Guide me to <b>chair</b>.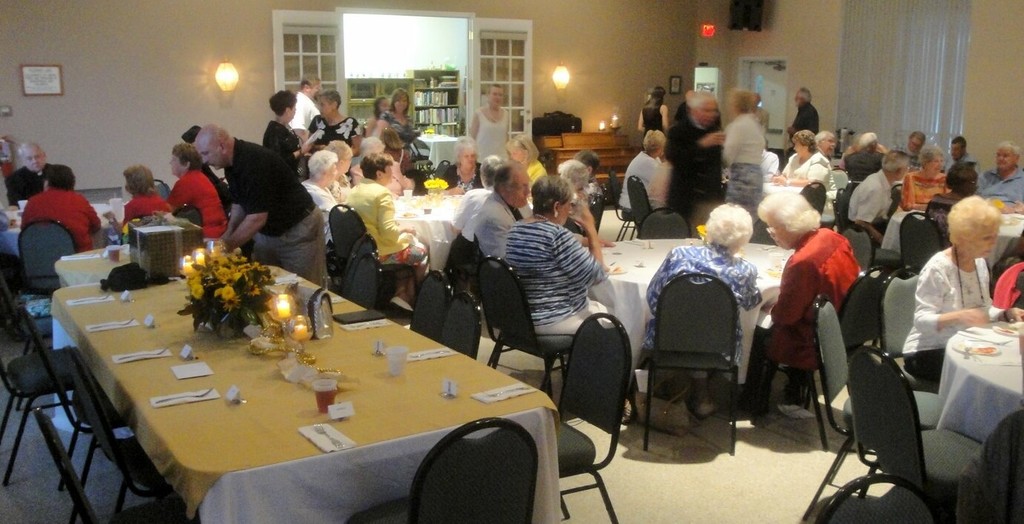
Guidance: 640:270:743:457.
